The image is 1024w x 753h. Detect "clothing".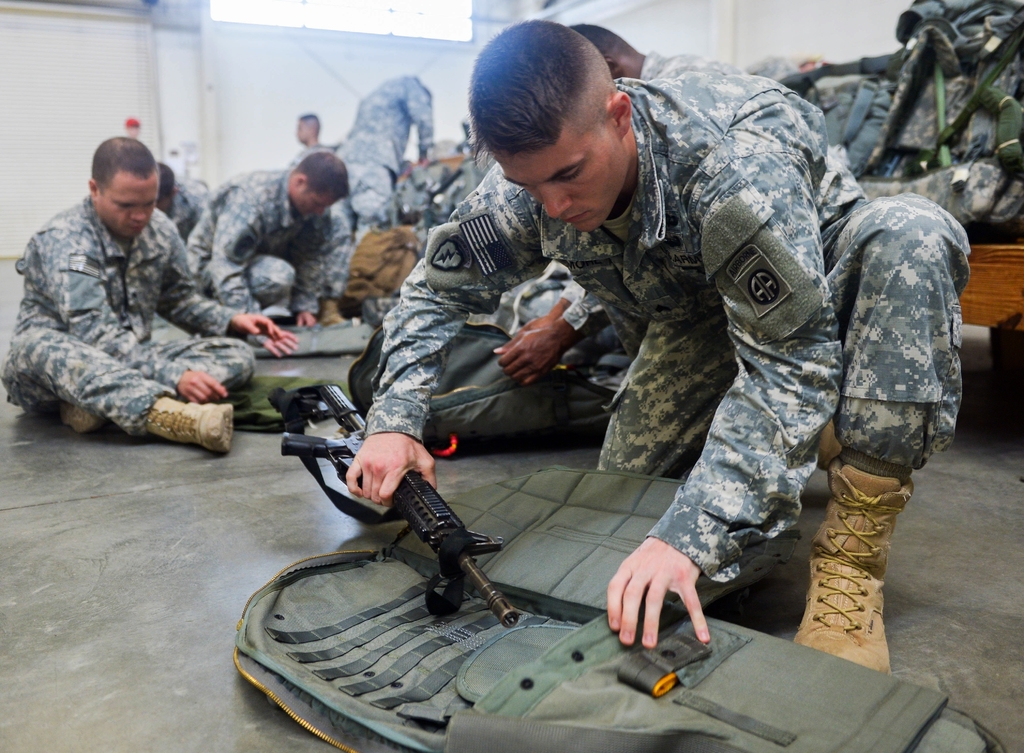
Detection: bbox=(332, 72, 436, 240).
